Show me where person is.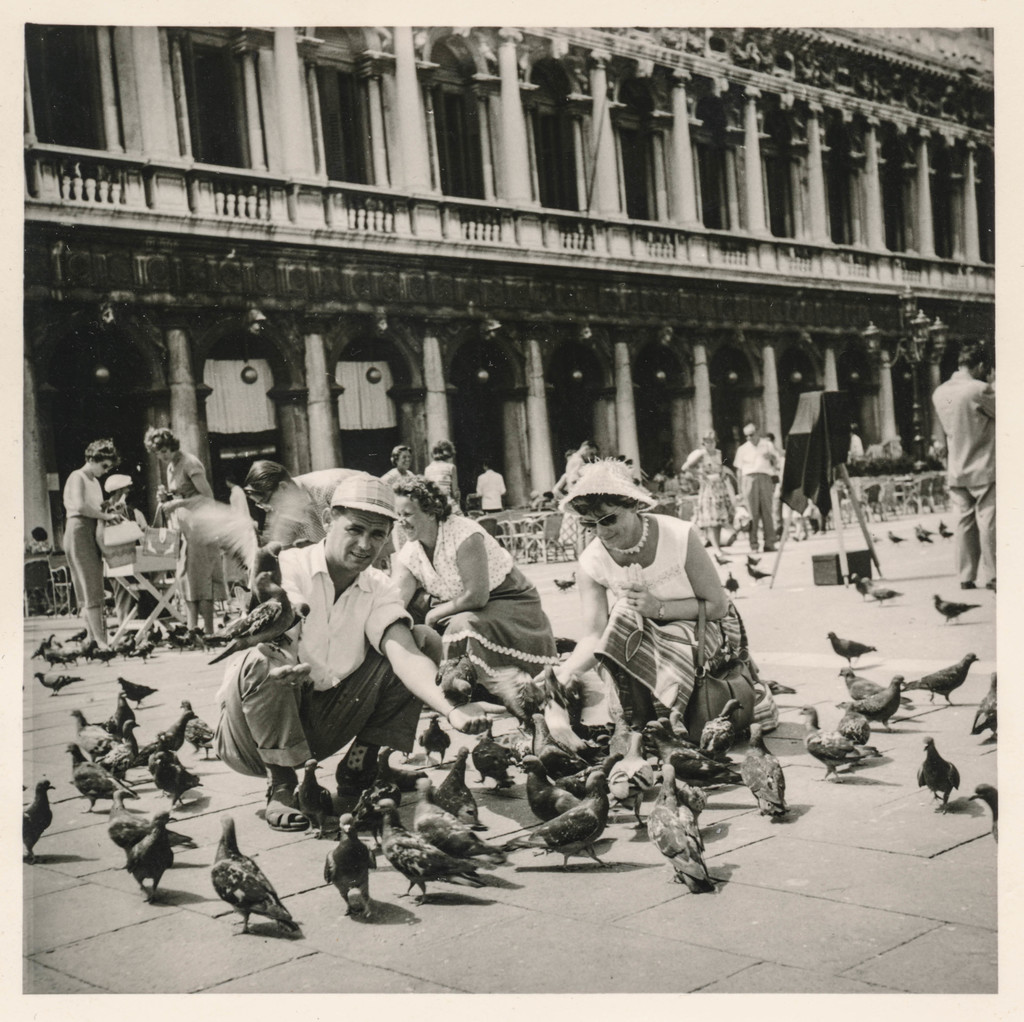
person is at x1=218 y1=476 x2=493 y2=832.
